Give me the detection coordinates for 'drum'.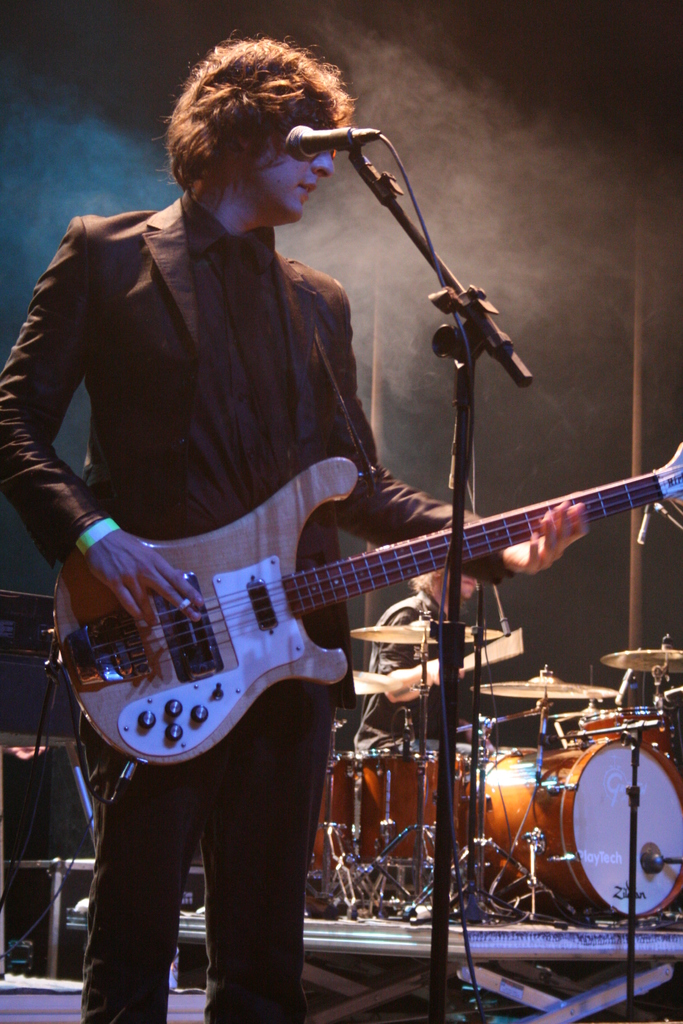
l=582, t=697, r=666, b=755.
